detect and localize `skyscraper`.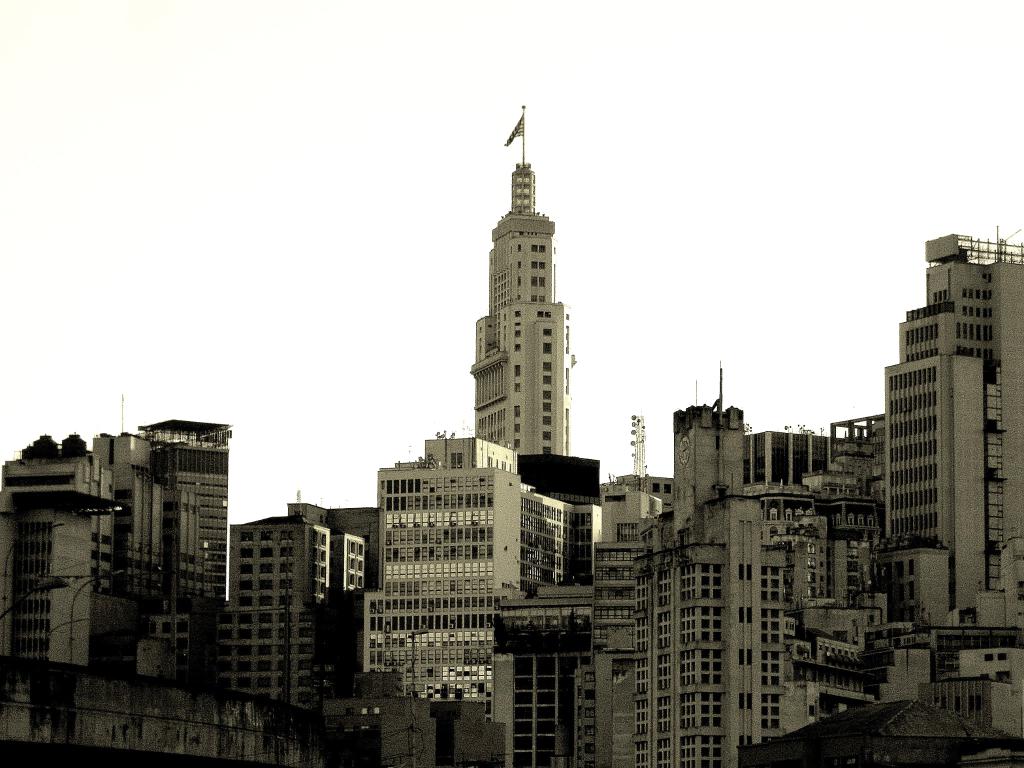
Localized at 89/417/233/653.
